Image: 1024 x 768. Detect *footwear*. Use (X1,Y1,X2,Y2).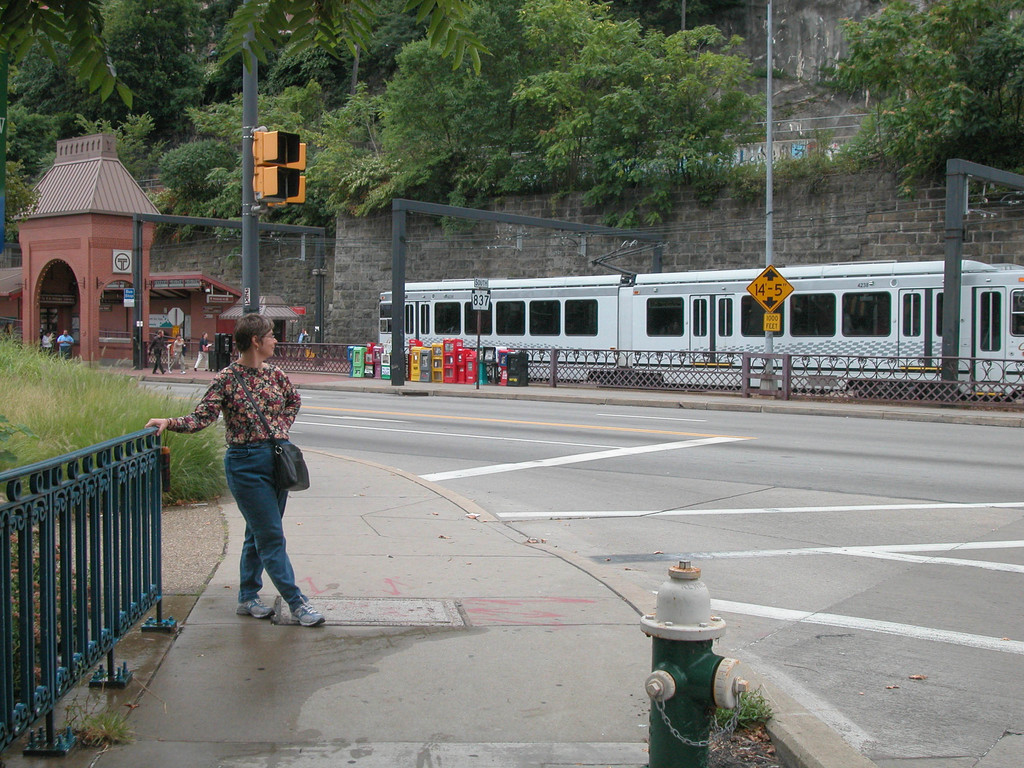
(291,603,325,630).
